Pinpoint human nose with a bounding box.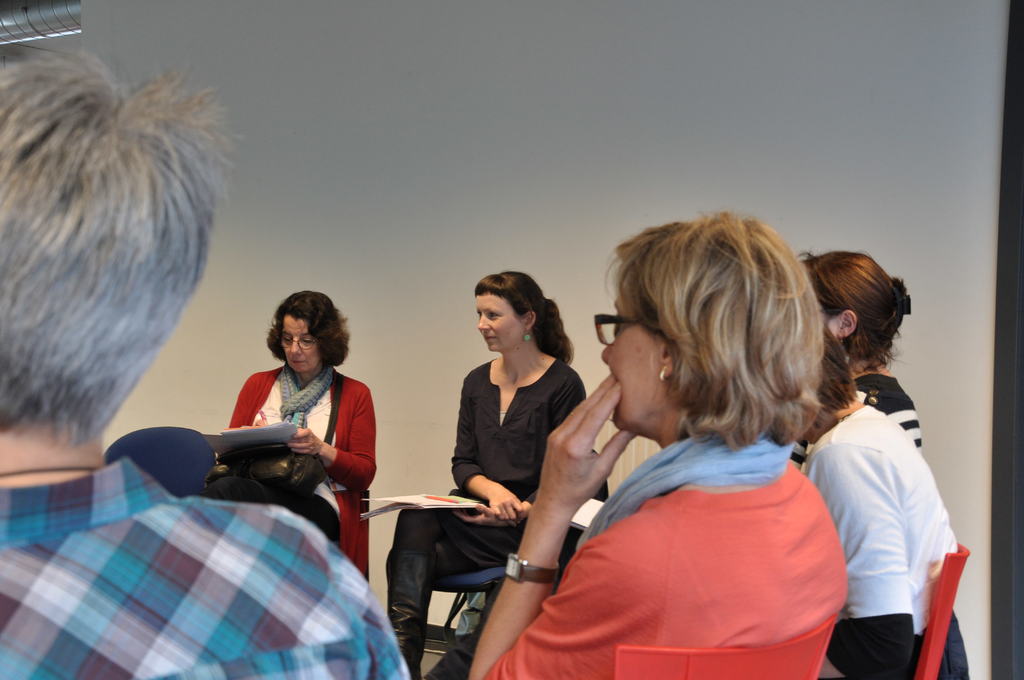
select_region(601, 339, 612, 366).
